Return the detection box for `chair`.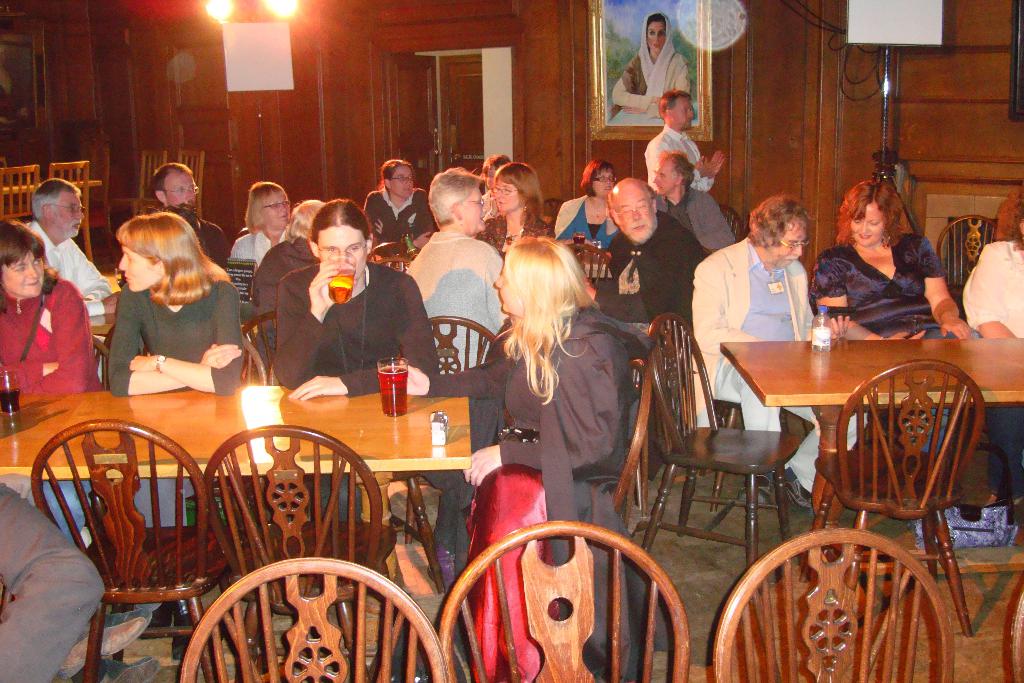
bbox=(112, 147, 170, 219).
